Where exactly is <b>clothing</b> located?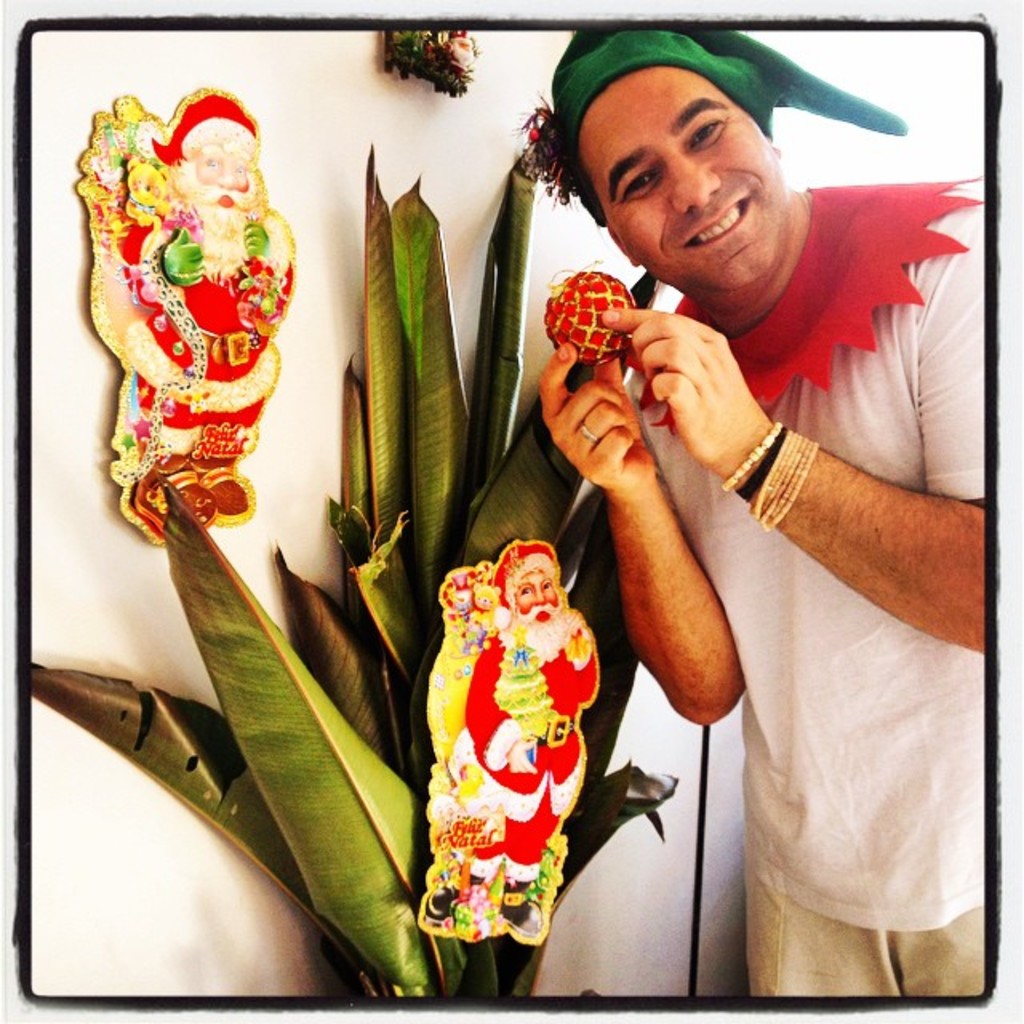
Its bounding box is locate(128, 211, 291, 472).
